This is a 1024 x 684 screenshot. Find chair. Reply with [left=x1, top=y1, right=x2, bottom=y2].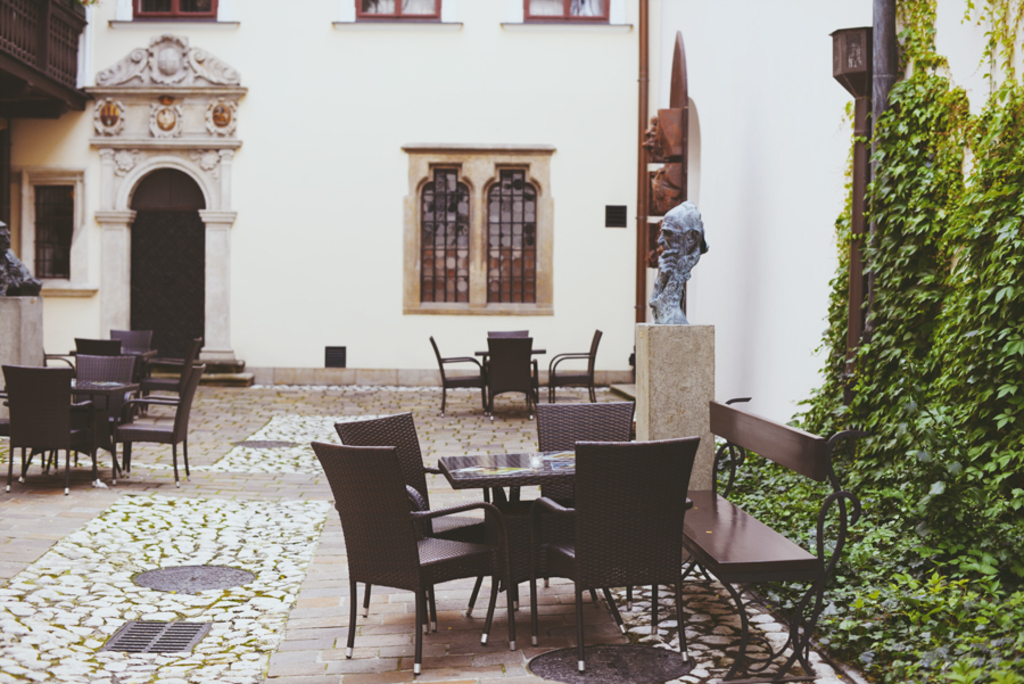
[left=490, top=336, right=539, bottom=422].
